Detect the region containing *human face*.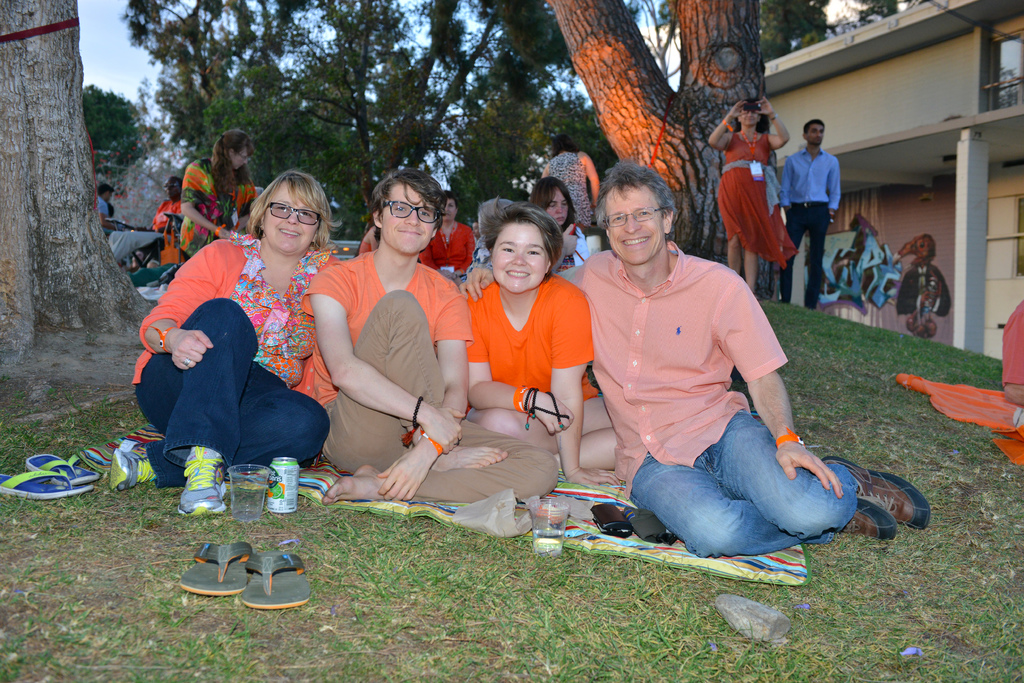
<region>470, 224, 481, 238</region>.
